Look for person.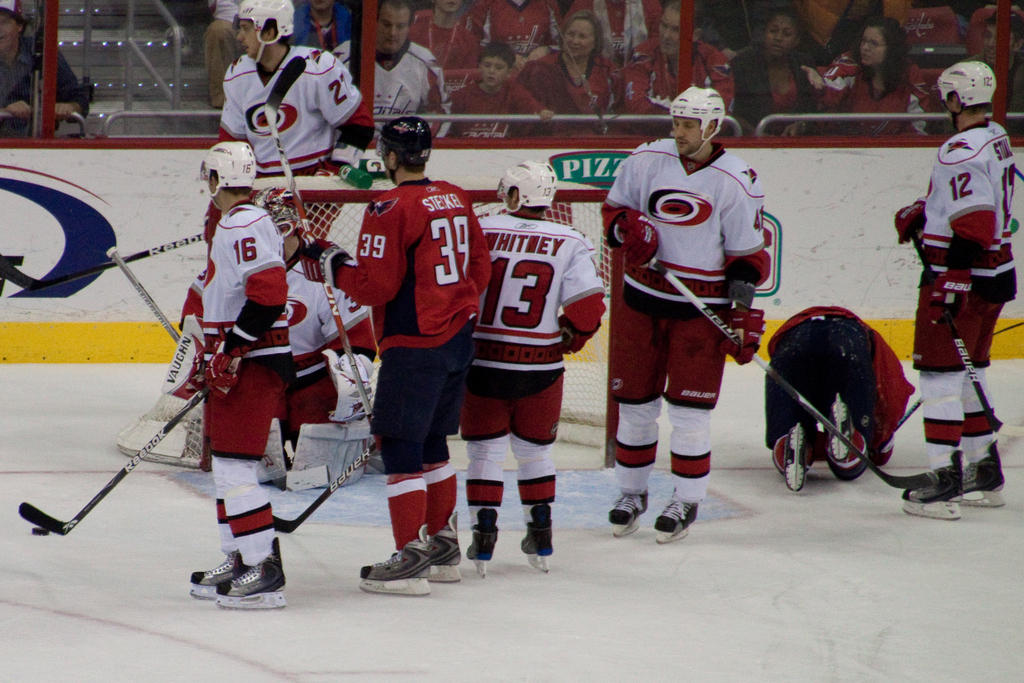
Found: <bbox>0, 0, 95, 140</bbox>.
